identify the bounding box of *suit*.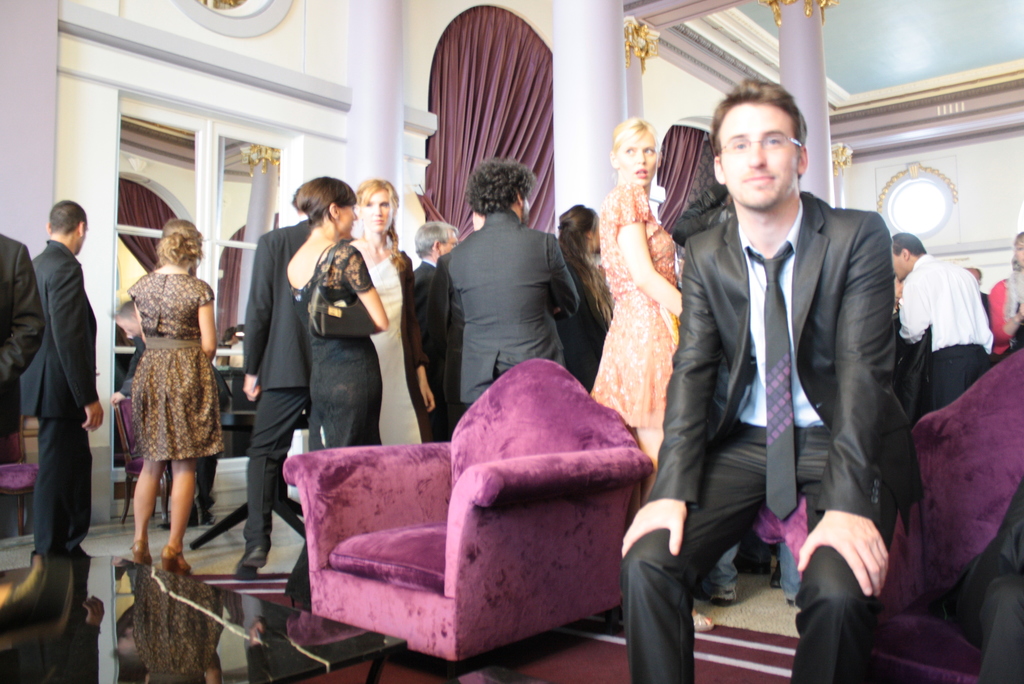
bbox=[413, 254, 441, 413].
